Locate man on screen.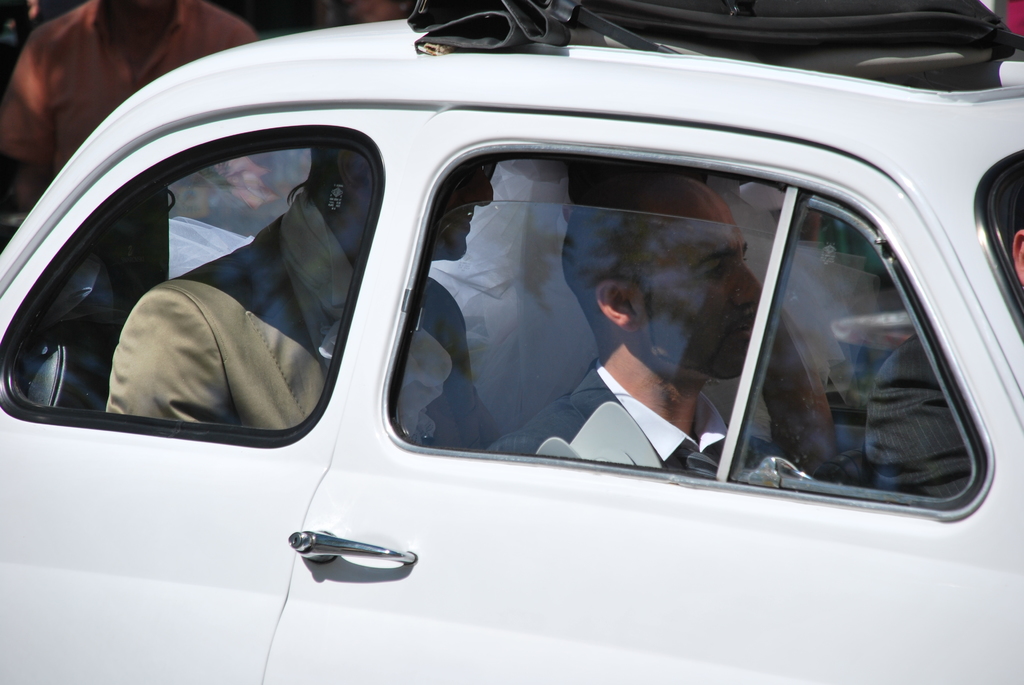
On screen at <region>861, 230, 1023, 498</region>.
